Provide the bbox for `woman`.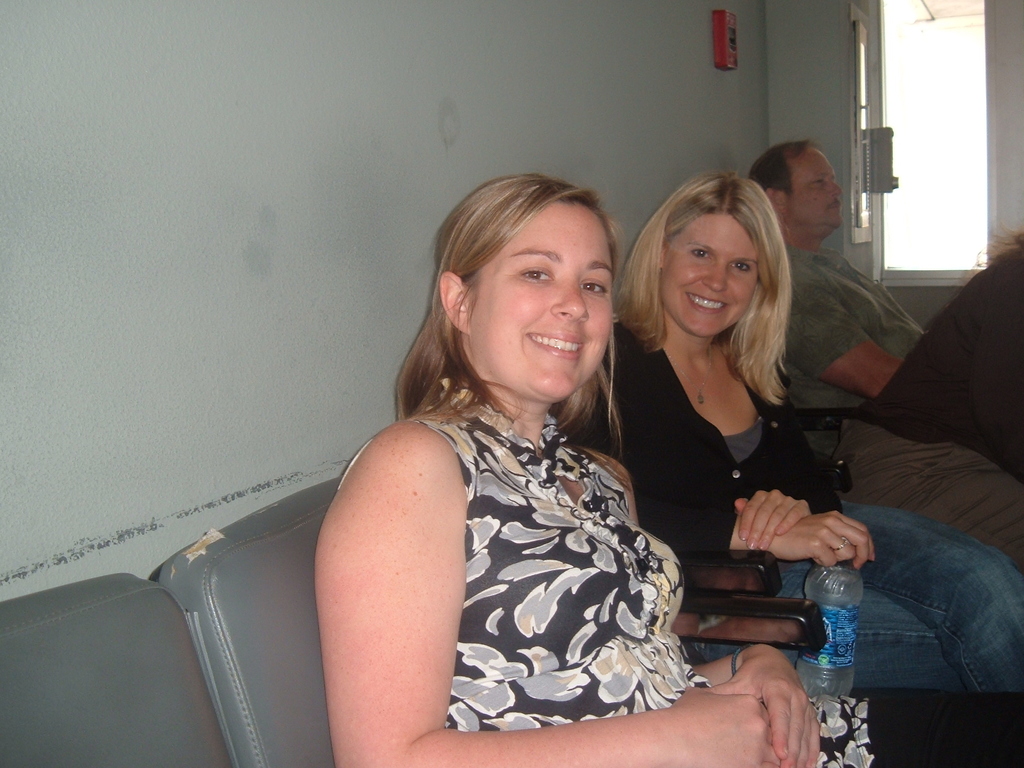
bbox(550, 165, 1023, 708).
